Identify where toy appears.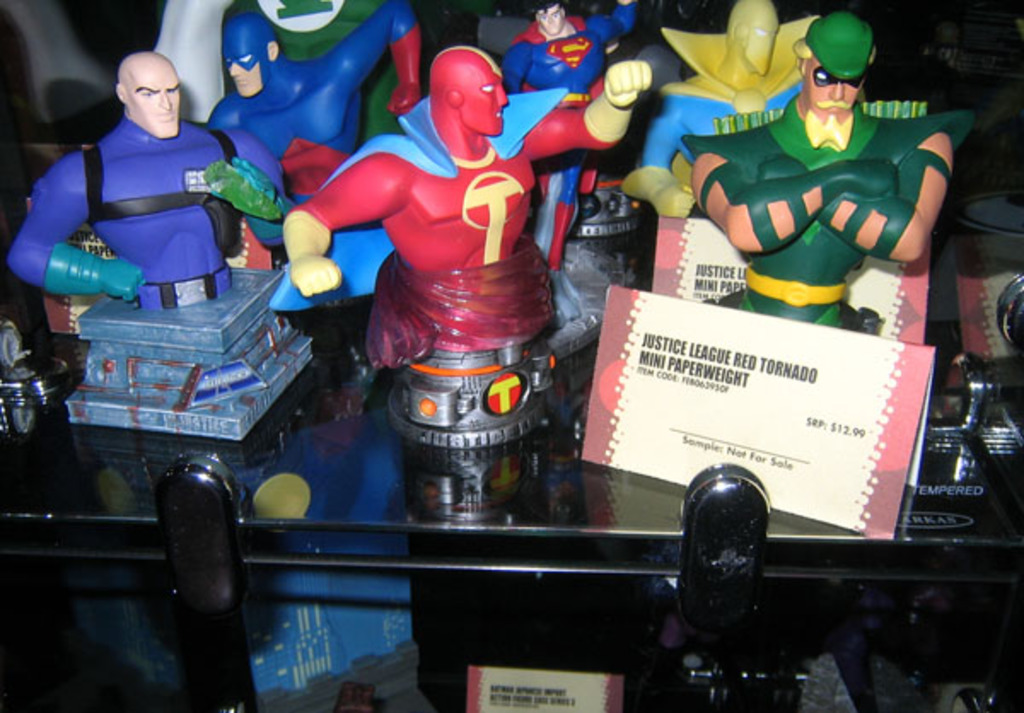
Appears at region(207, 12, 416, 200).
